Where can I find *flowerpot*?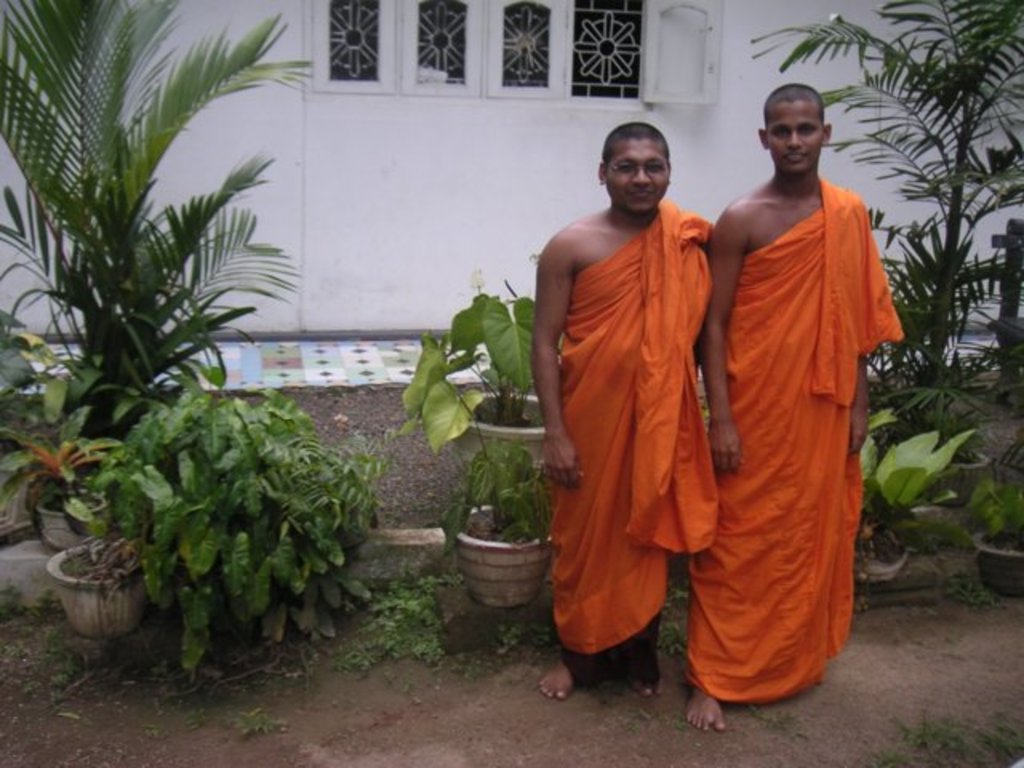
You can find it at {"x1": 453, "y1": 389, "x2": 547, "y2": 472}.
